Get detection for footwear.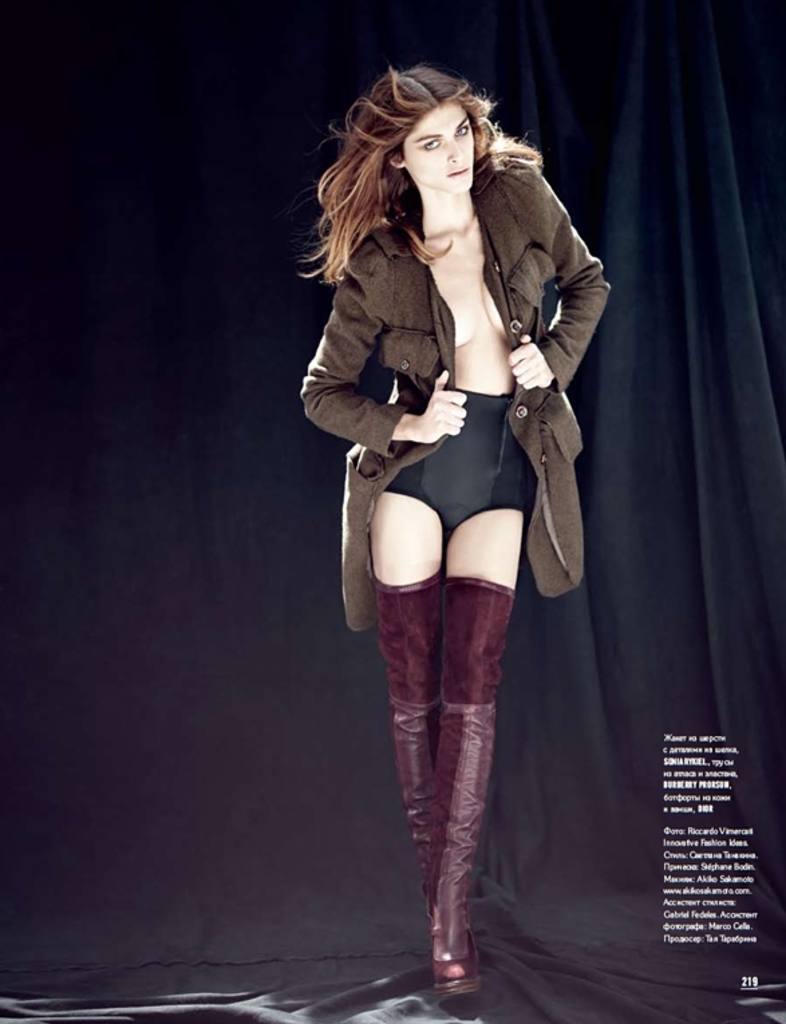
Detection: (360, 569, 443, 925).
